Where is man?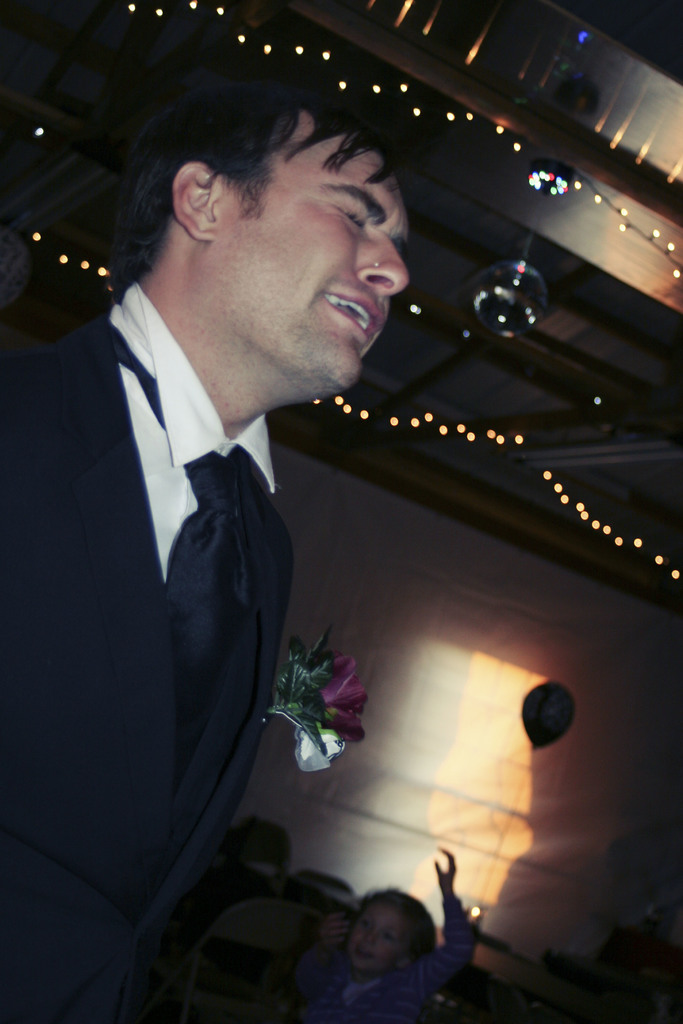
[left=33, top=115, right=433, bottom=961].
